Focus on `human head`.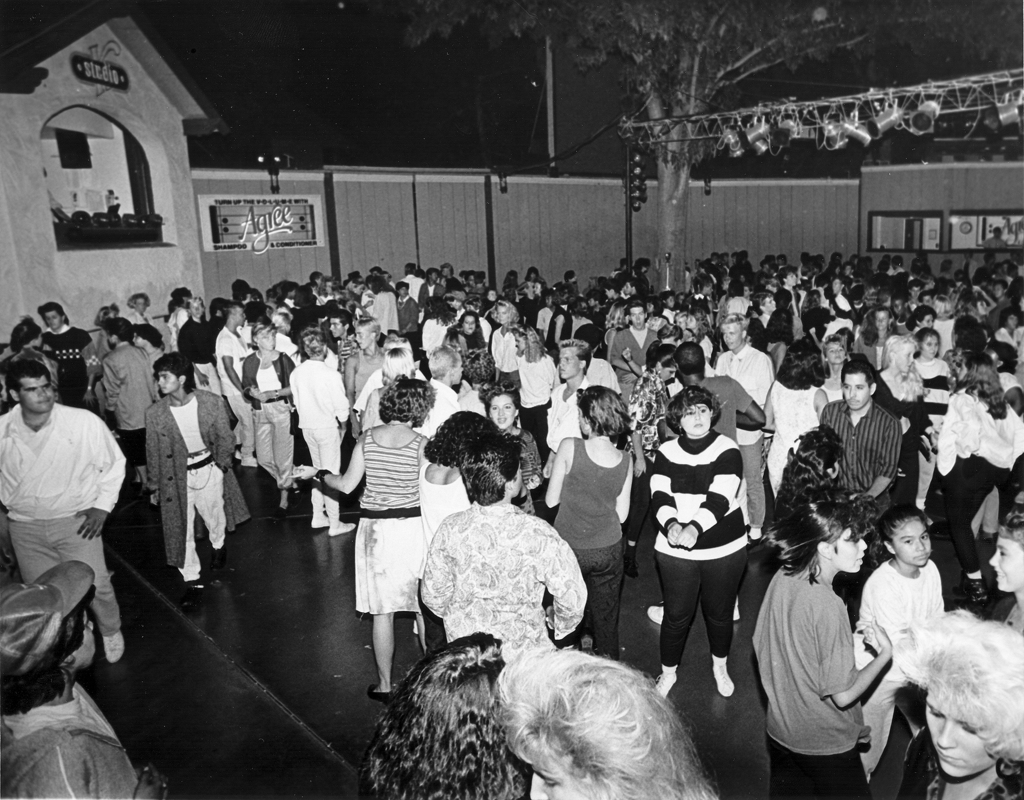
Focused at select_region(784, 340, 822, 380).
